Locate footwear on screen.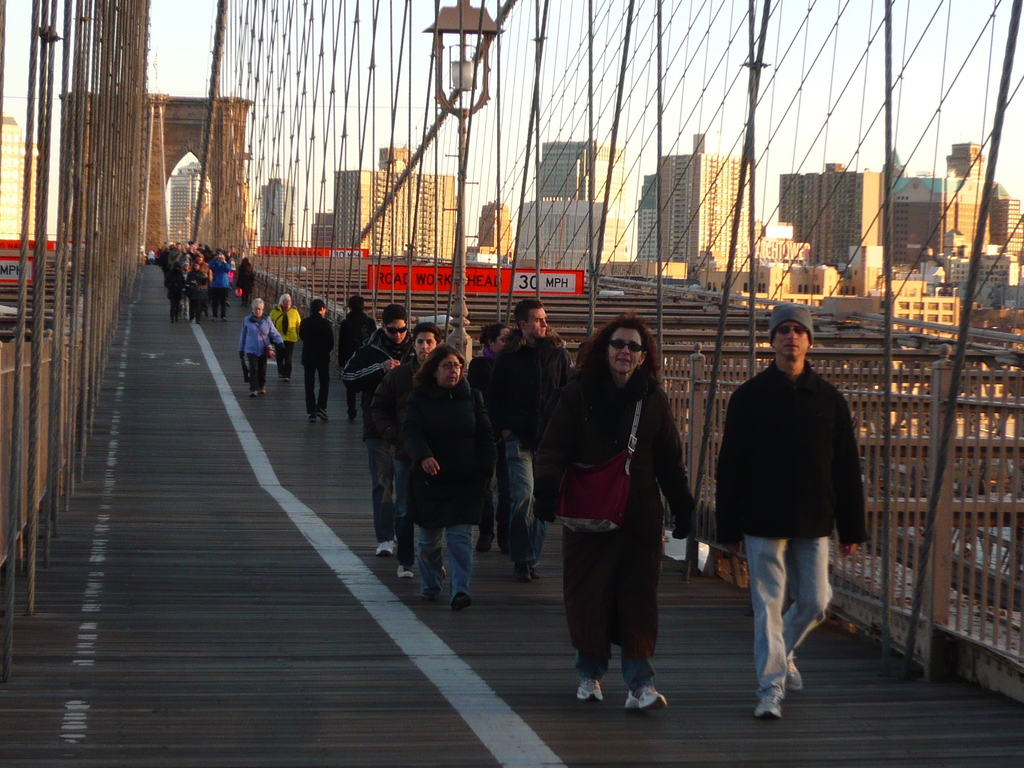
On screen at bbox=[512, 558, 536, 582].
